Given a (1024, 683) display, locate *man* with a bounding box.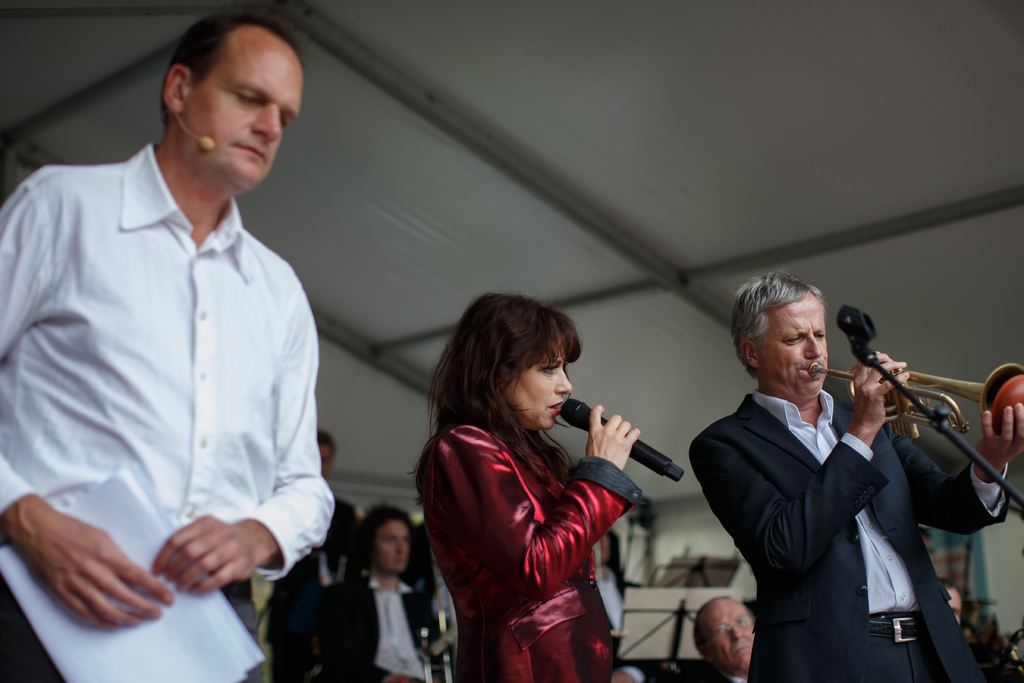
Located: bbox=[936, 574, 965, 618].
